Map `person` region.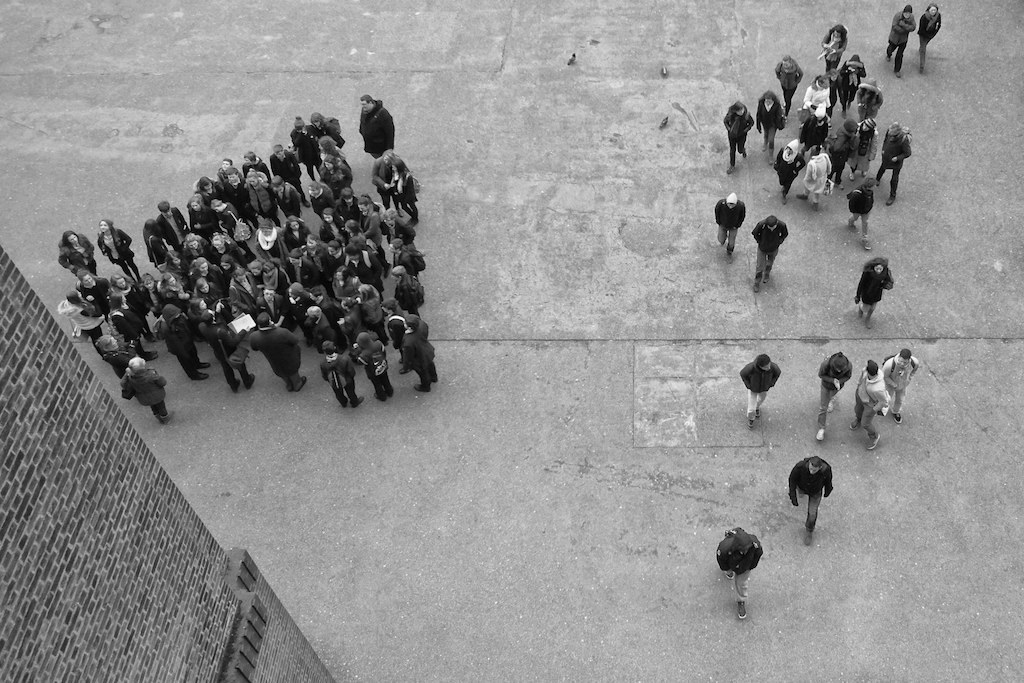
Mapped to box(716, 191, 744, 260).
